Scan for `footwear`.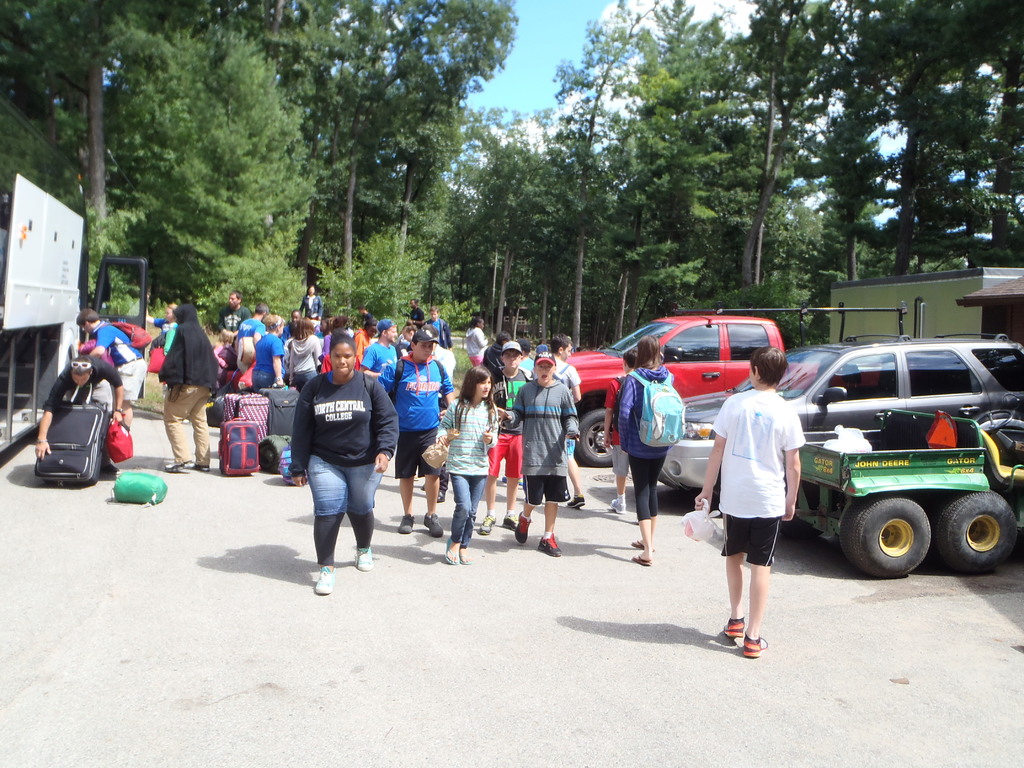
Scan result: locate(477, 511, 496, 535).
